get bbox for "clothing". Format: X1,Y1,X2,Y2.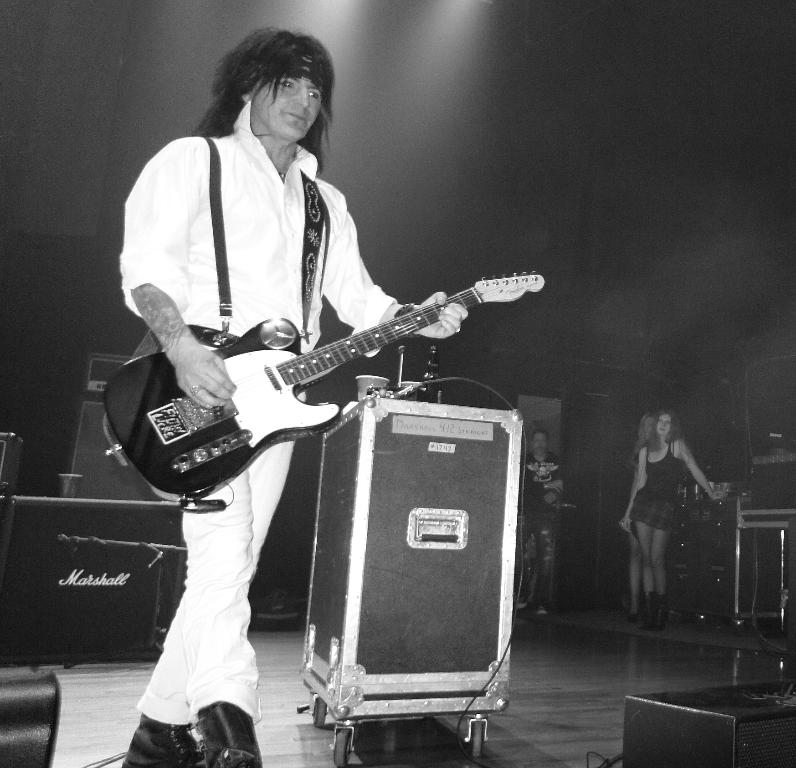
116,100,401,351.
